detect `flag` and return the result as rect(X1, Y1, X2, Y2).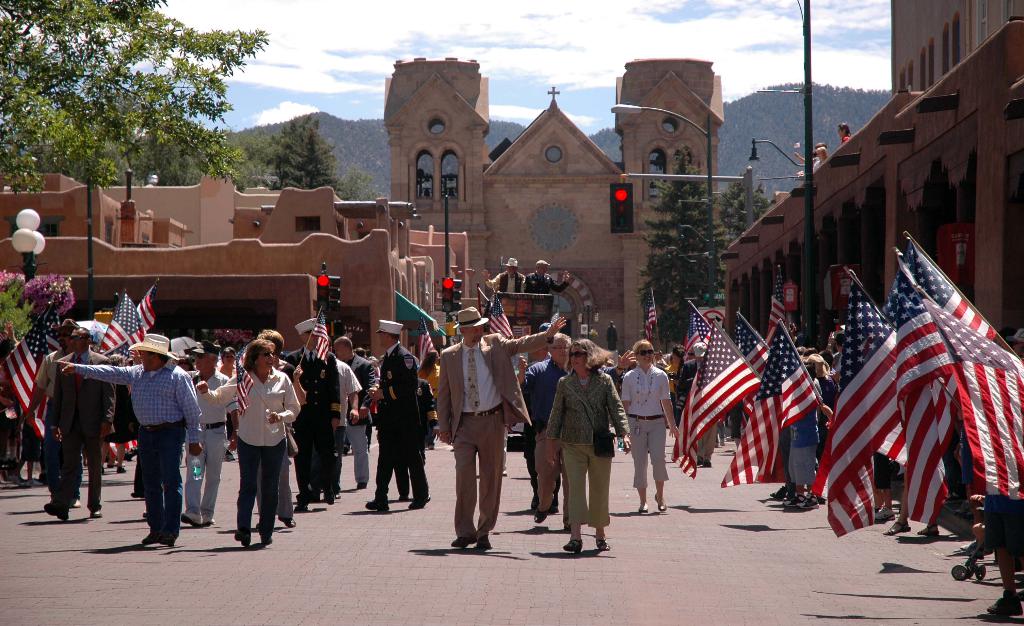
rect(312, 305, 328, 366).
